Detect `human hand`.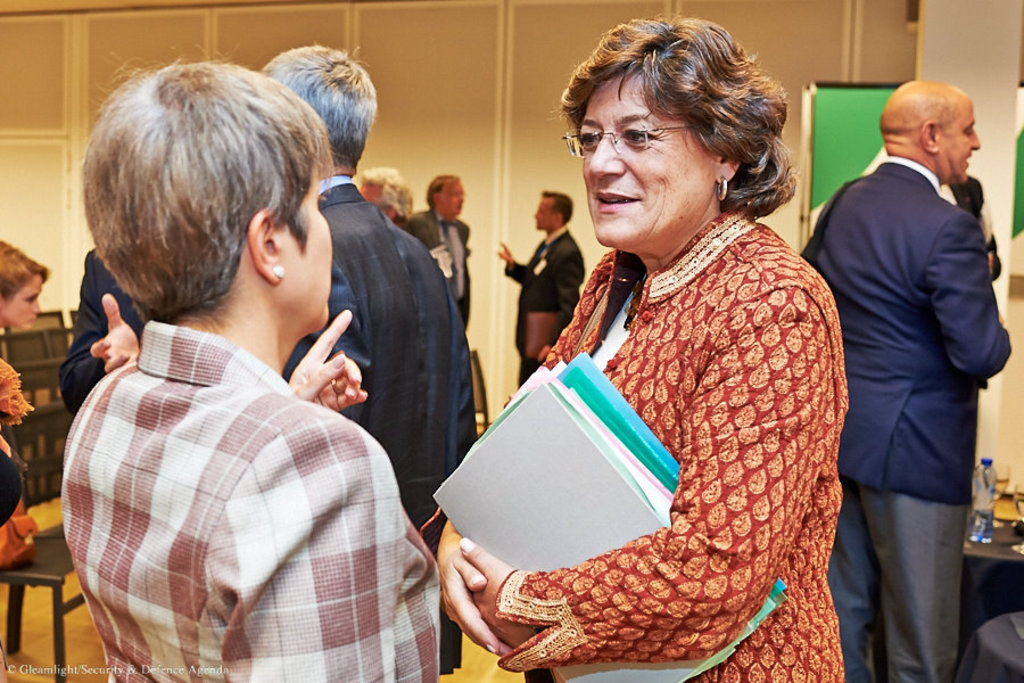
Detected at [x1=996, y1=308, x2=1010, y2=323].
